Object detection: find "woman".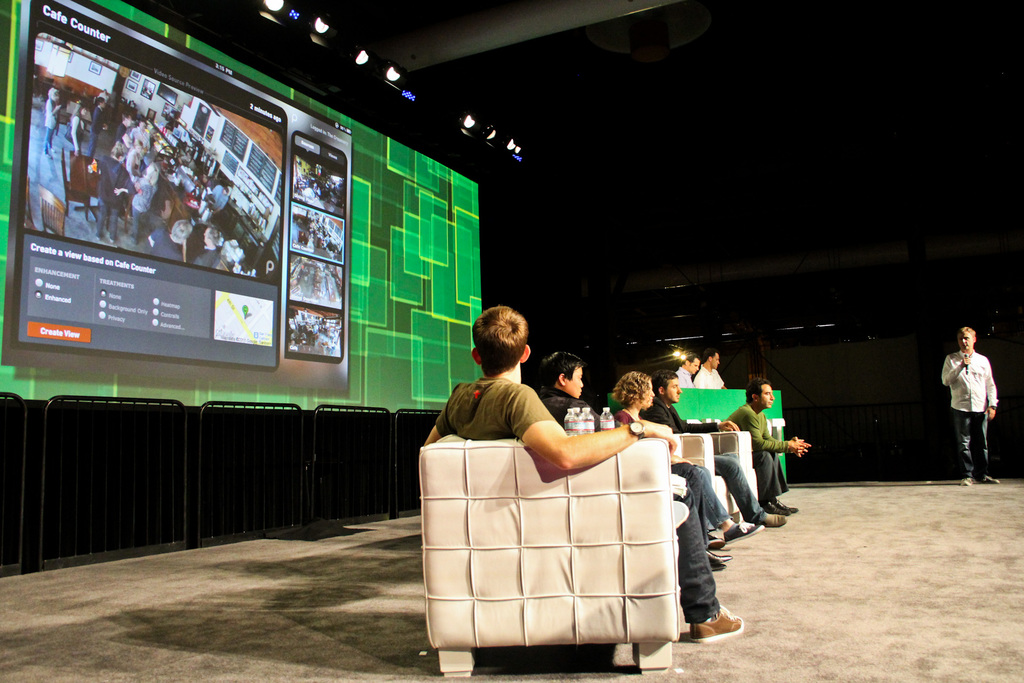
[45, 86, 63, 158].
